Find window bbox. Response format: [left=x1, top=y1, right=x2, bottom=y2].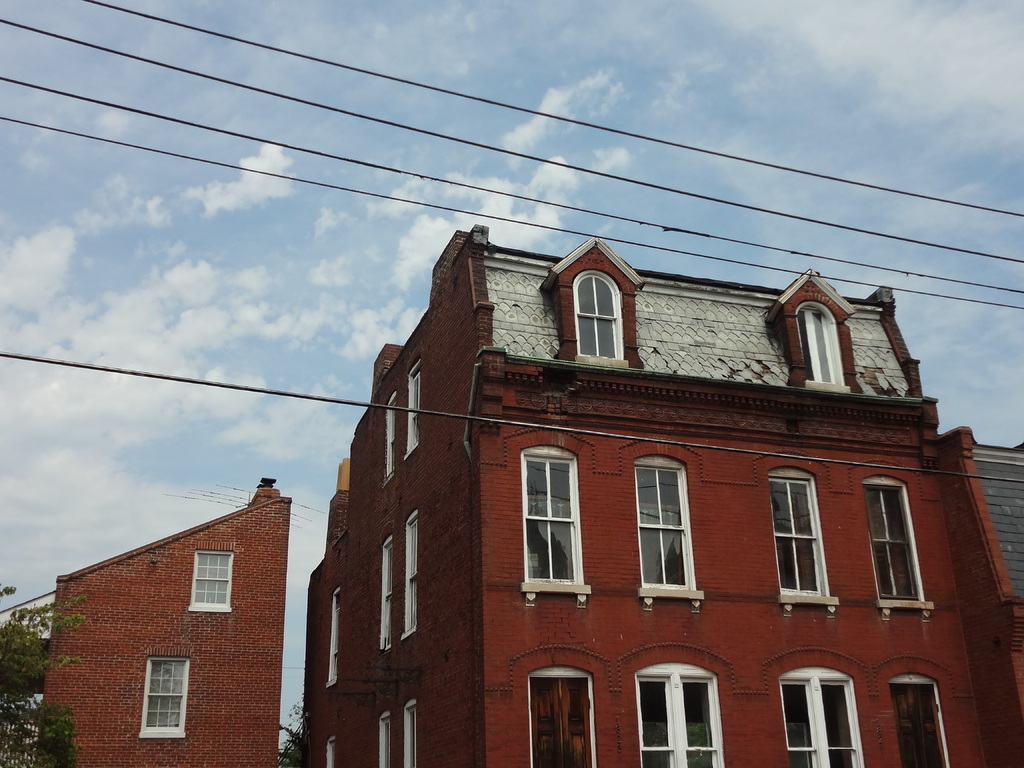
[left=406, top=368, right=419, bottom=451].
